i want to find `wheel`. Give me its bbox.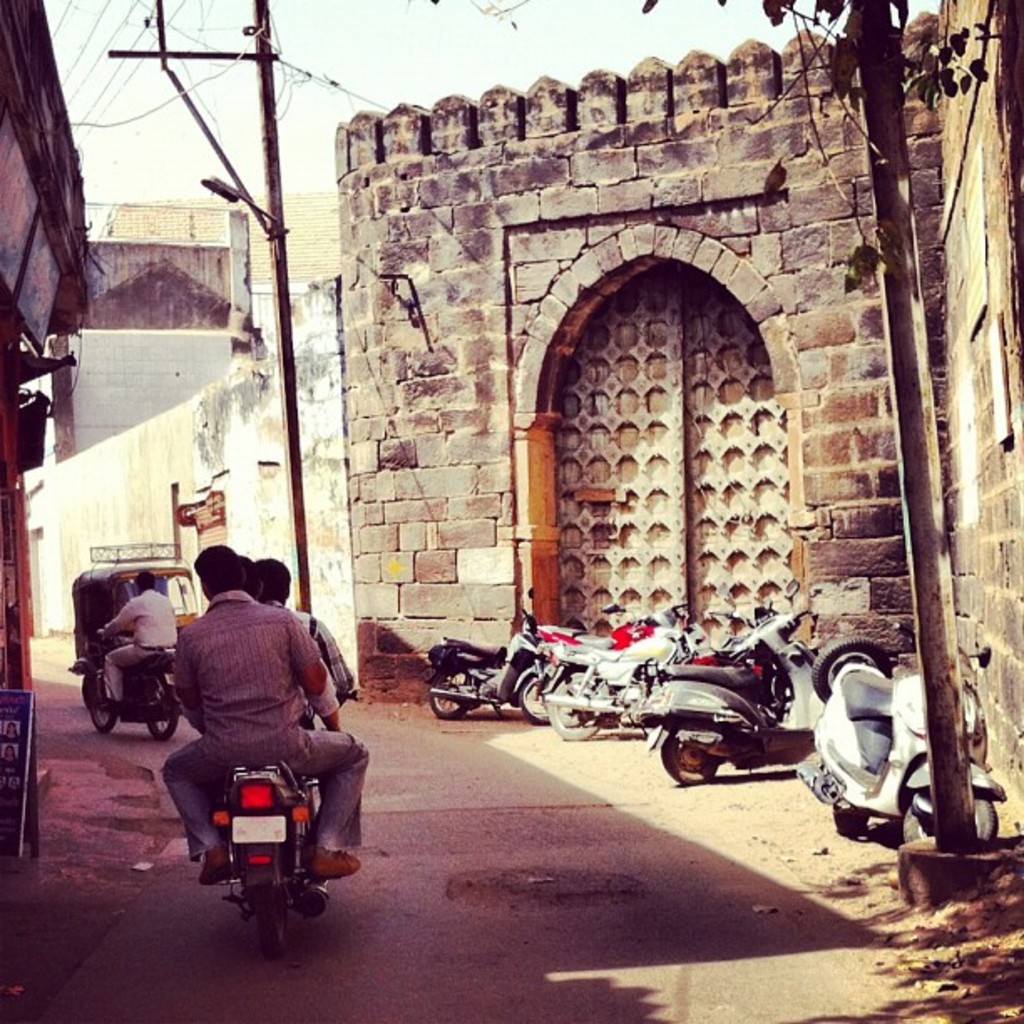
Rect(542, 673, 602, 736).
